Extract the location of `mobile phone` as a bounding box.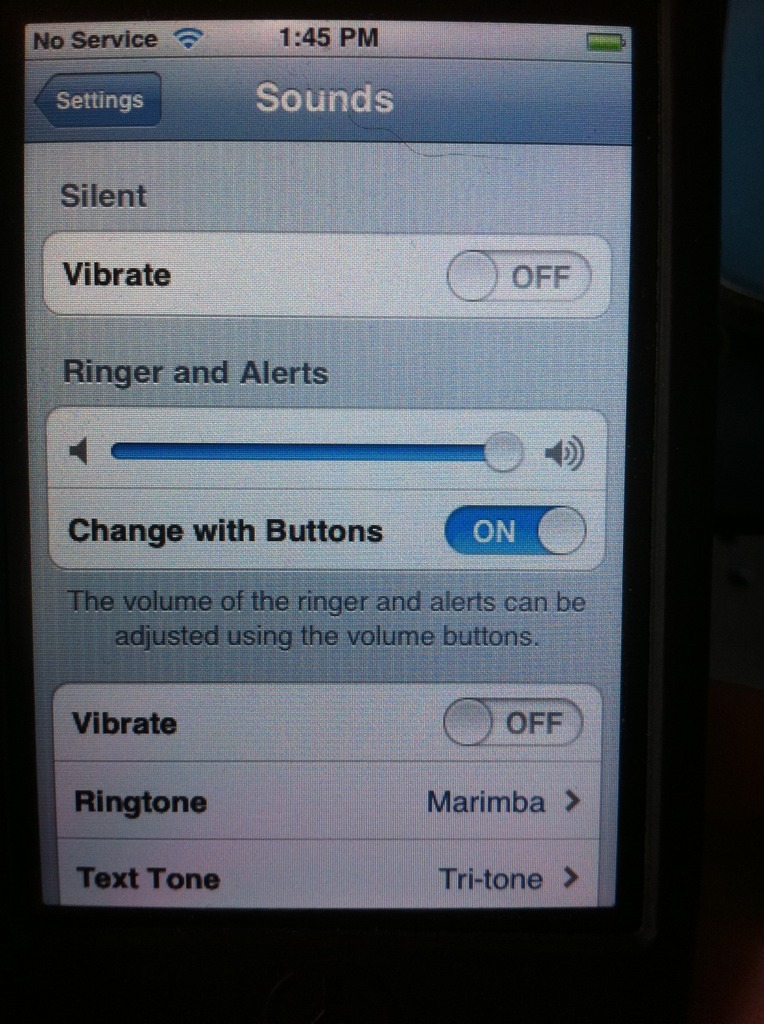
select_region(0, 0, 706, 978).
